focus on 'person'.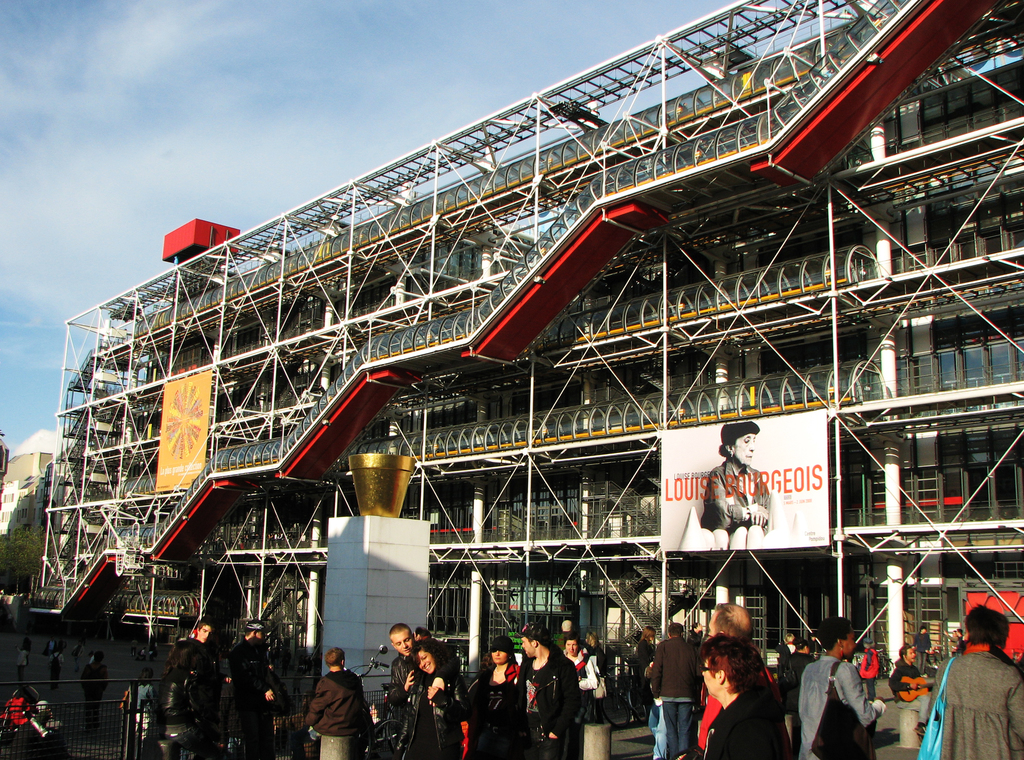
Focused at {"x1": 561, "y1": 634, "x2": 601, "y2": 722}.
